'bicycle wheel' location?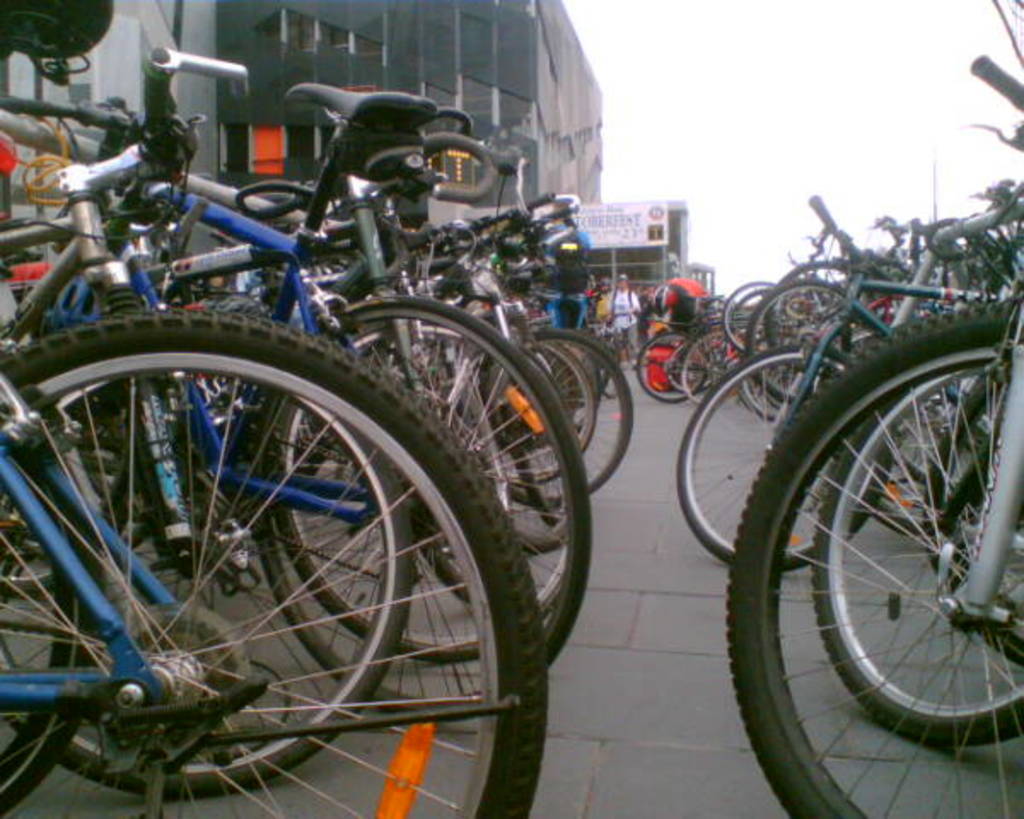
0, 377, 416, 805
